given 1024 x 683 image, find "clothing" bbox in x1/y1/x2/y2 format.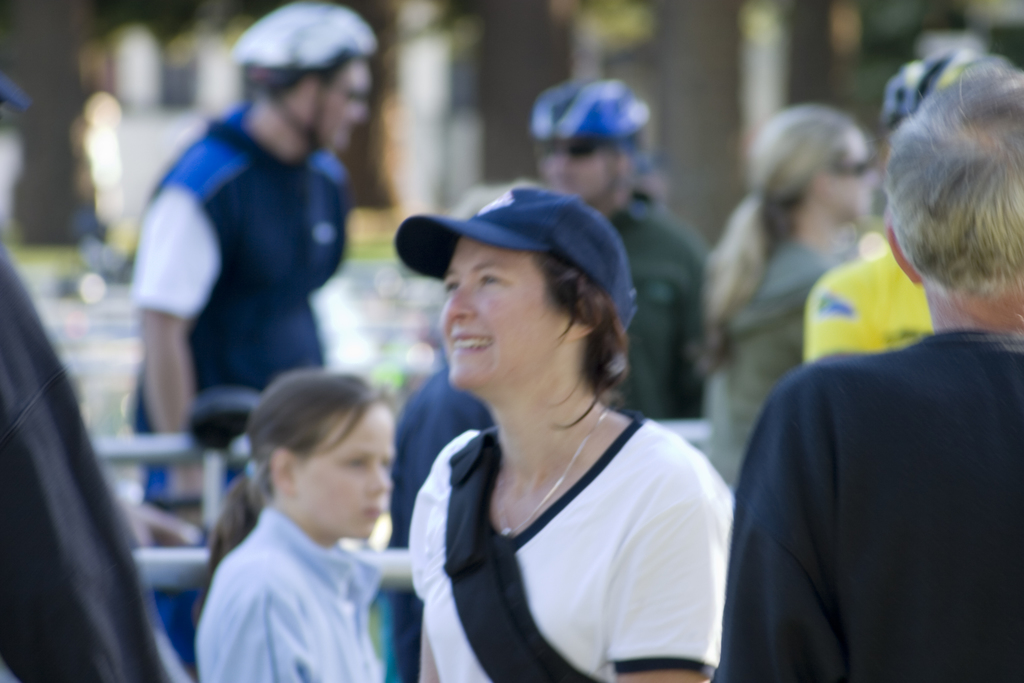
711/315/1023/682.
